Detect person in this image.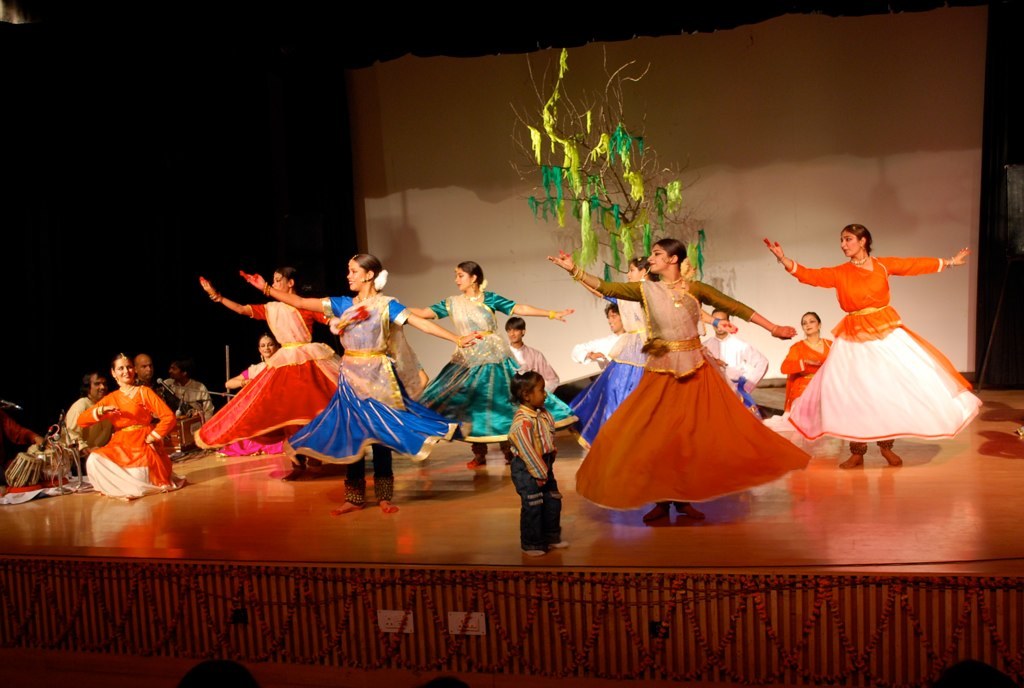
Detection: 160,360,213,425.
